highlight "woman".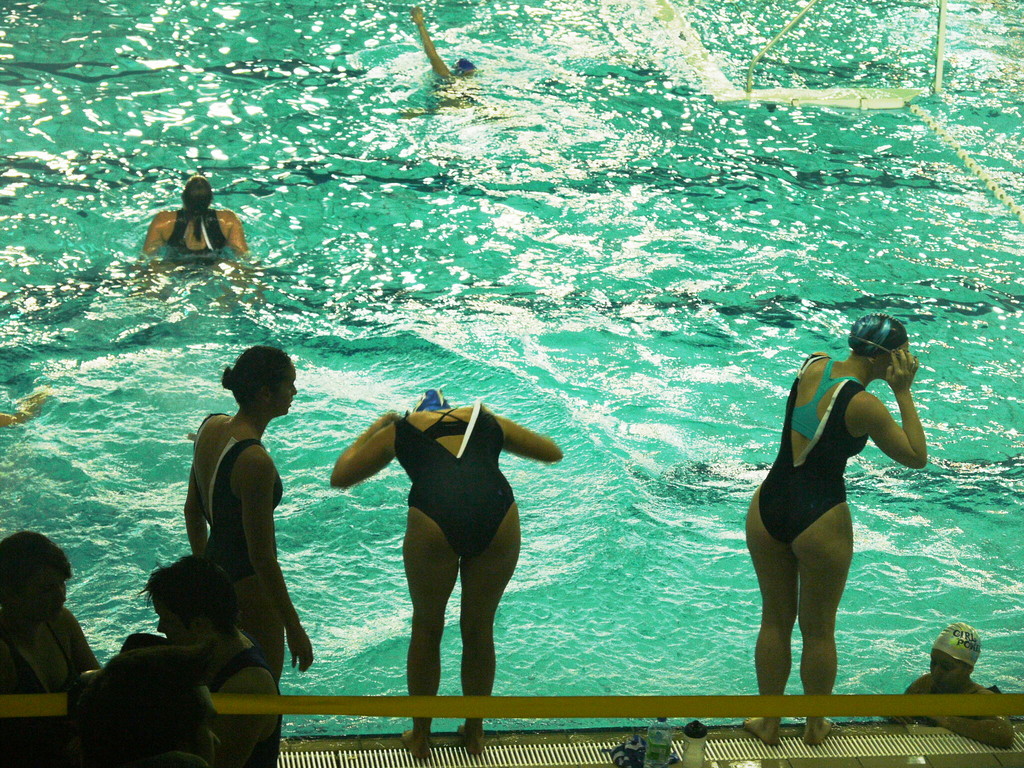
Highlighted region: l=329, t=387, r=559, b=760.
